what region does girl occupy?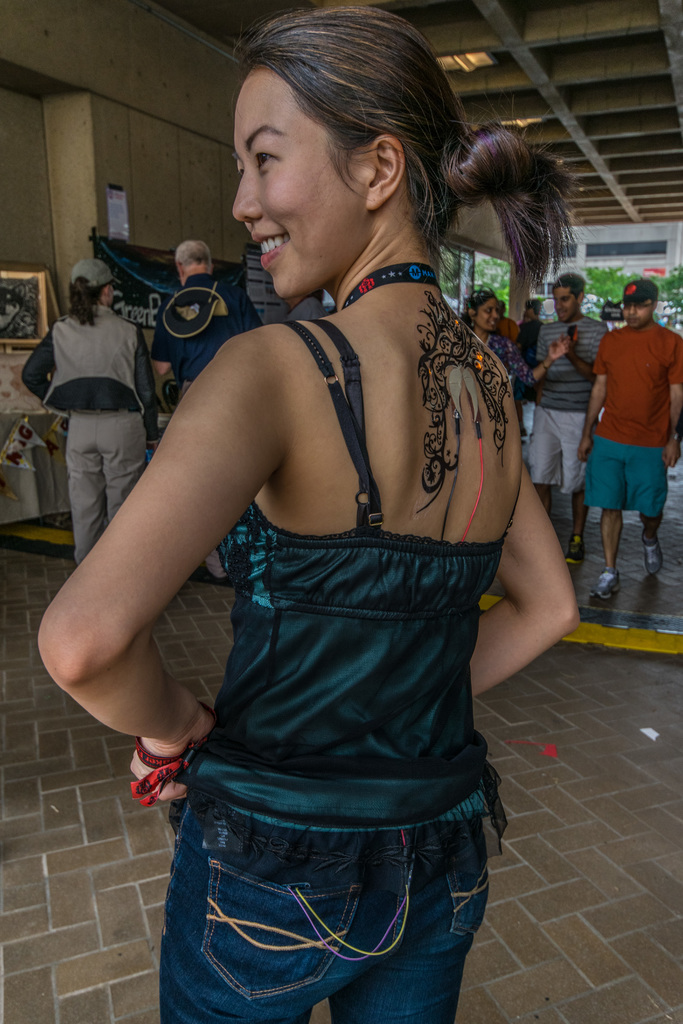
26:4:578:1018.
